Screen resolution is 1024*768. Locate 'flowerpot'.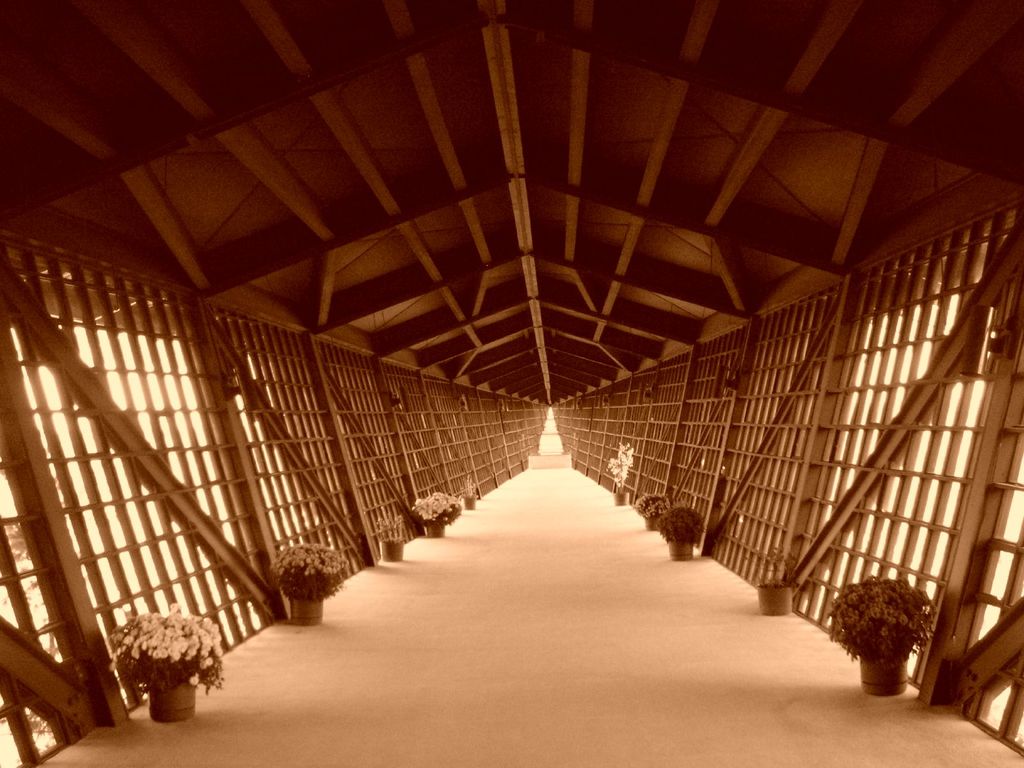
bbox(144, 677, 196, 722).
